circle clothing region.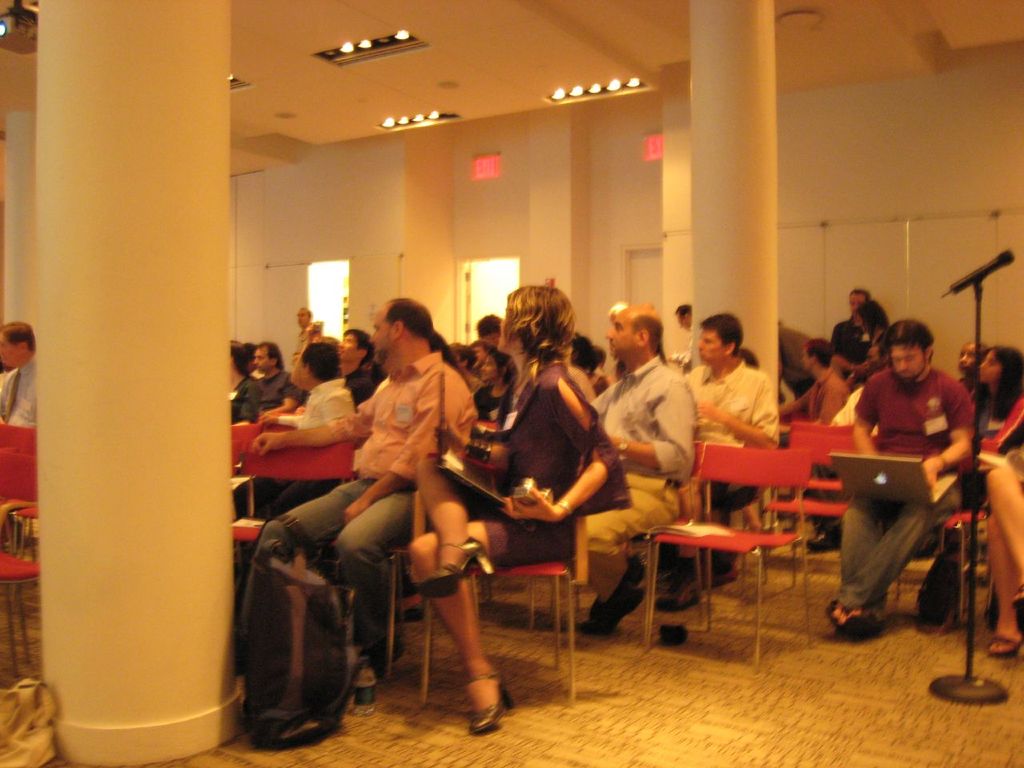
Region: (839, 338, 982, 645).
